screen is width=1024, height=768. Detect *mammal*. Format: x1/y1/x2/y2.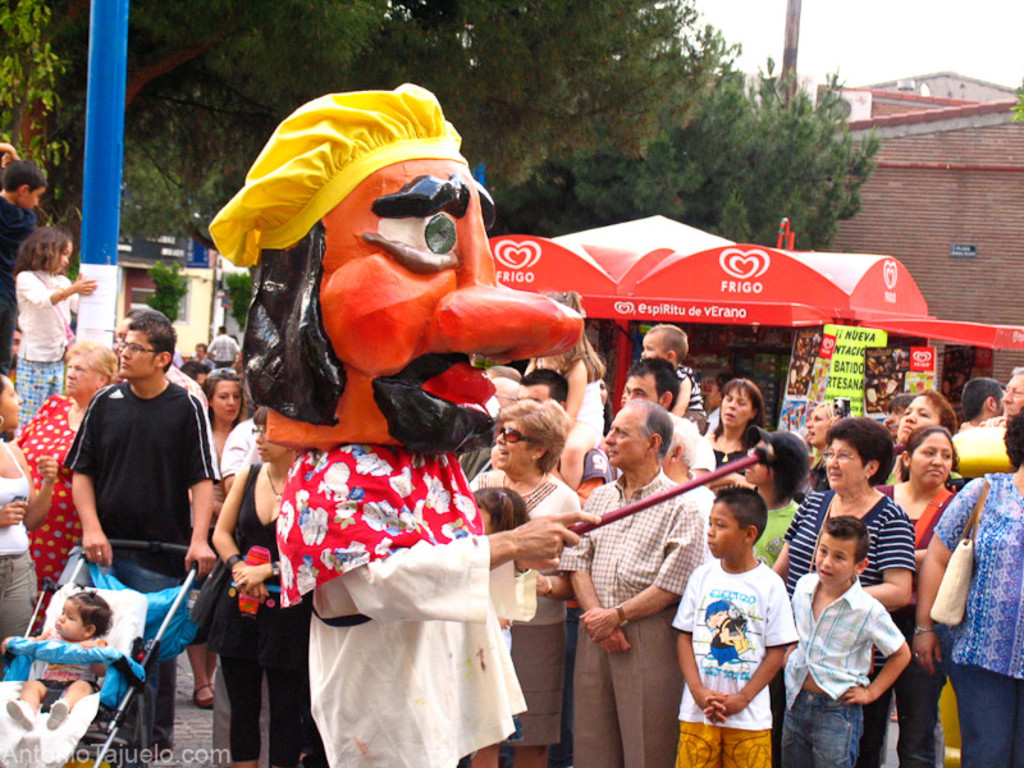
15/225/95/417.
